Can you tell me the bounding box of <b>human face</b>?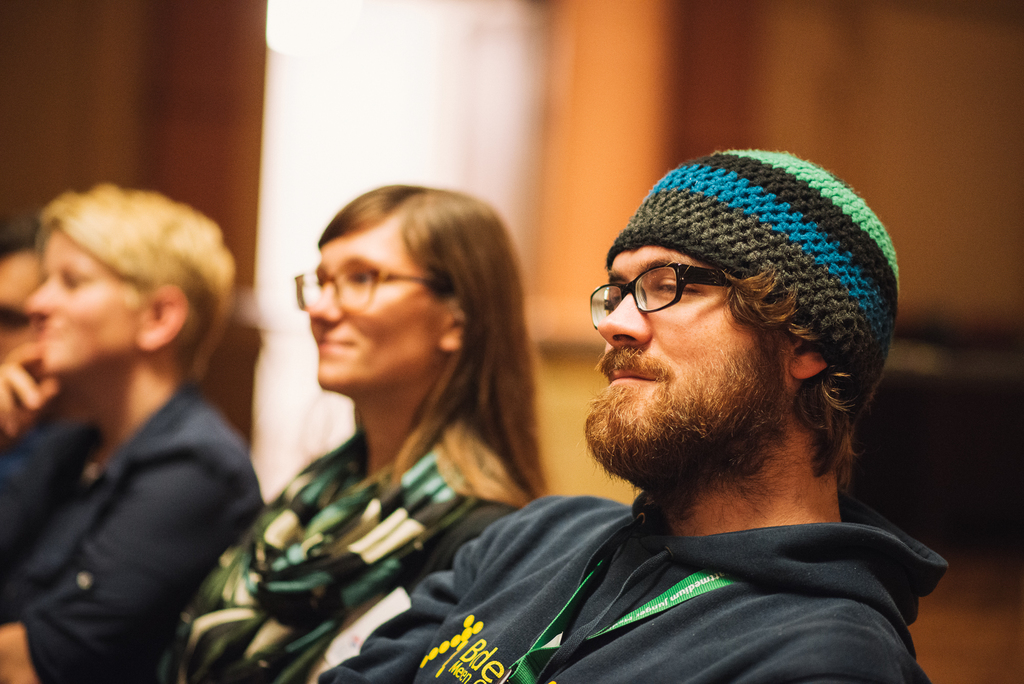
[left=24, top=227, right=138, bottom=373].
